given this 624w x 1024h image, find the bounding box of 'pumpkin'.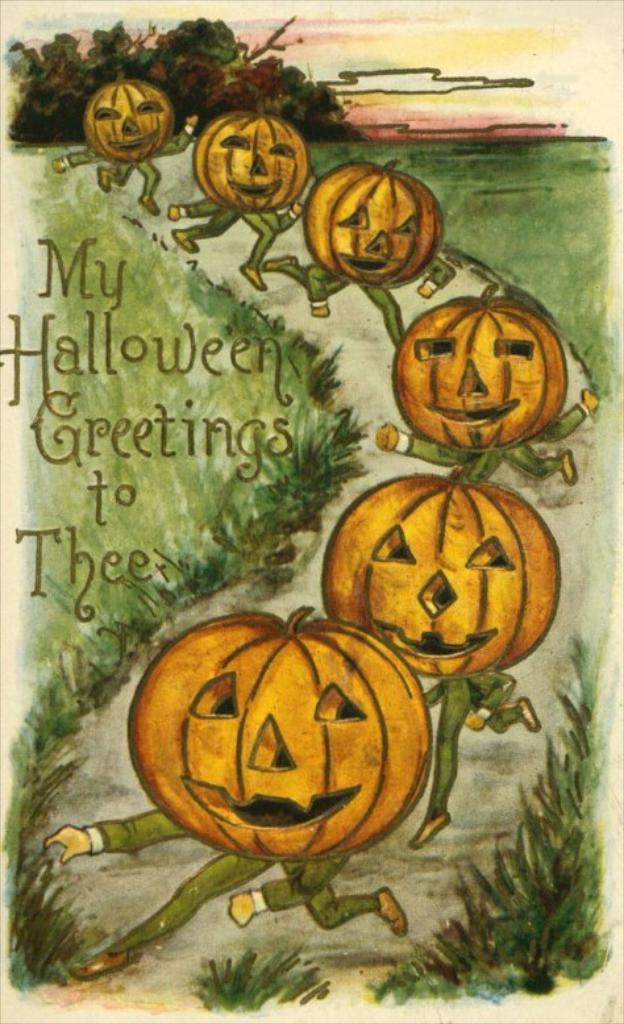
detection(128, 598, 438, 863).
